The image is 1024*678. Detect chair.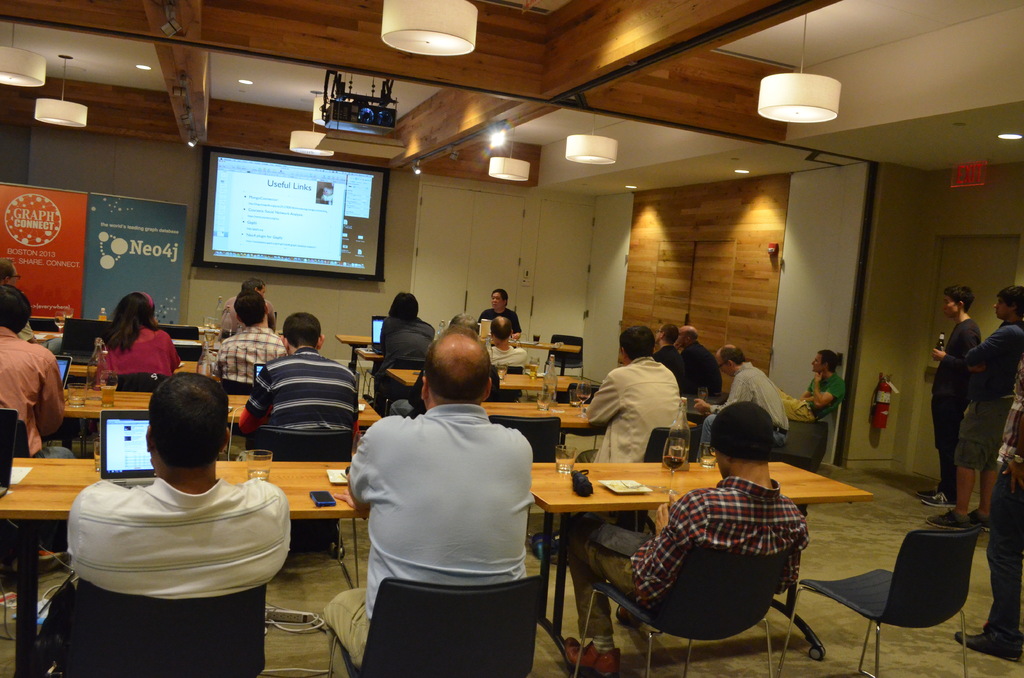
Detection: (50, 588, 272, 674).
